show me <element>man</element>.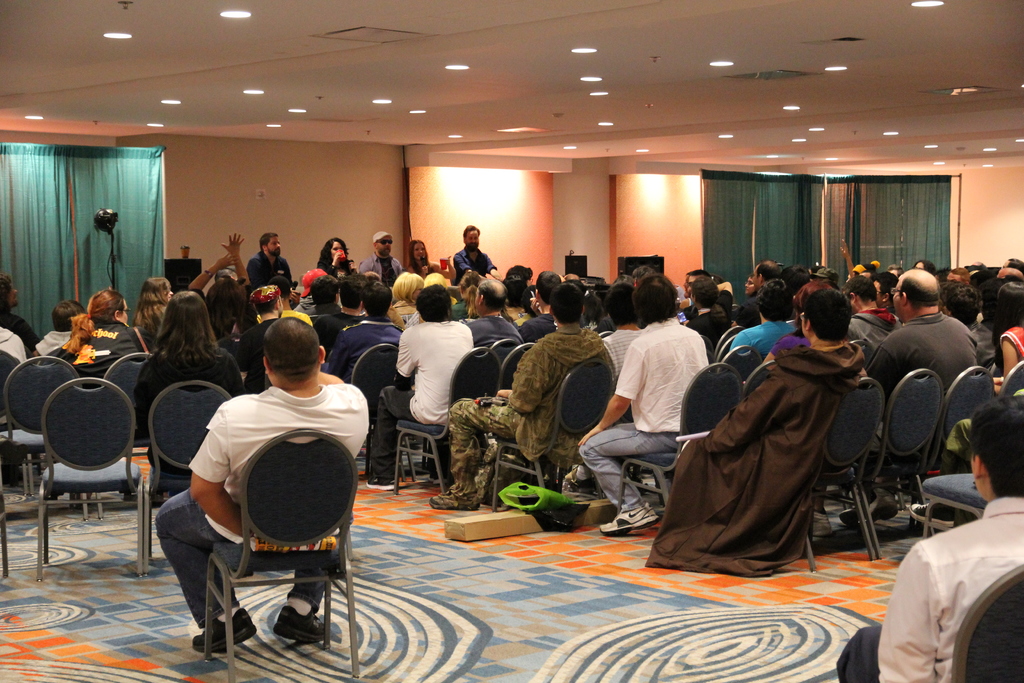
<element>man</element> is here: 426:285:611:511.
